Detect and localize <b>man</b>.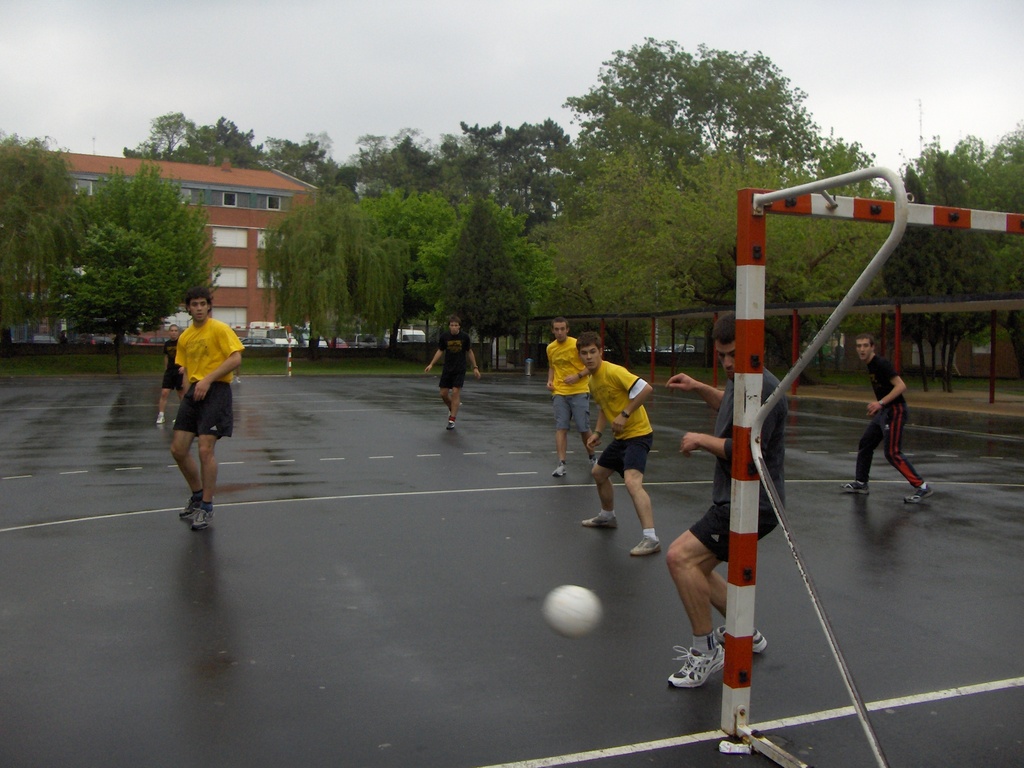
Localized at box=[840, 327, 933, 508].
